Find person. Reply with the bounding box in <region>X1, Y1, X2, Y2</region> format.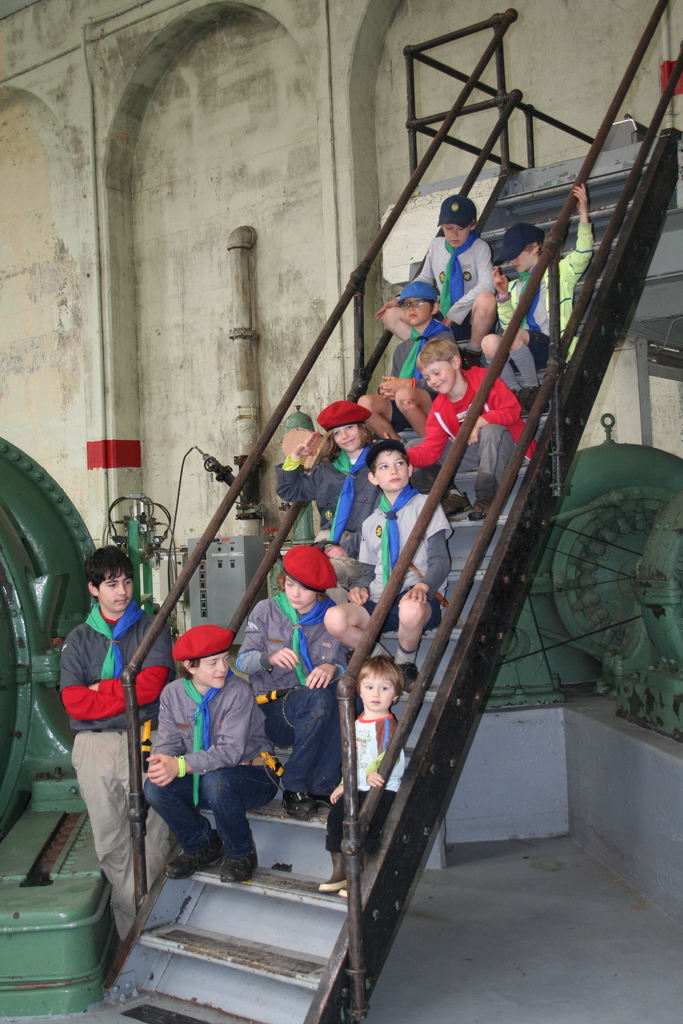
<region>472, 178, 595, 437</region>.
